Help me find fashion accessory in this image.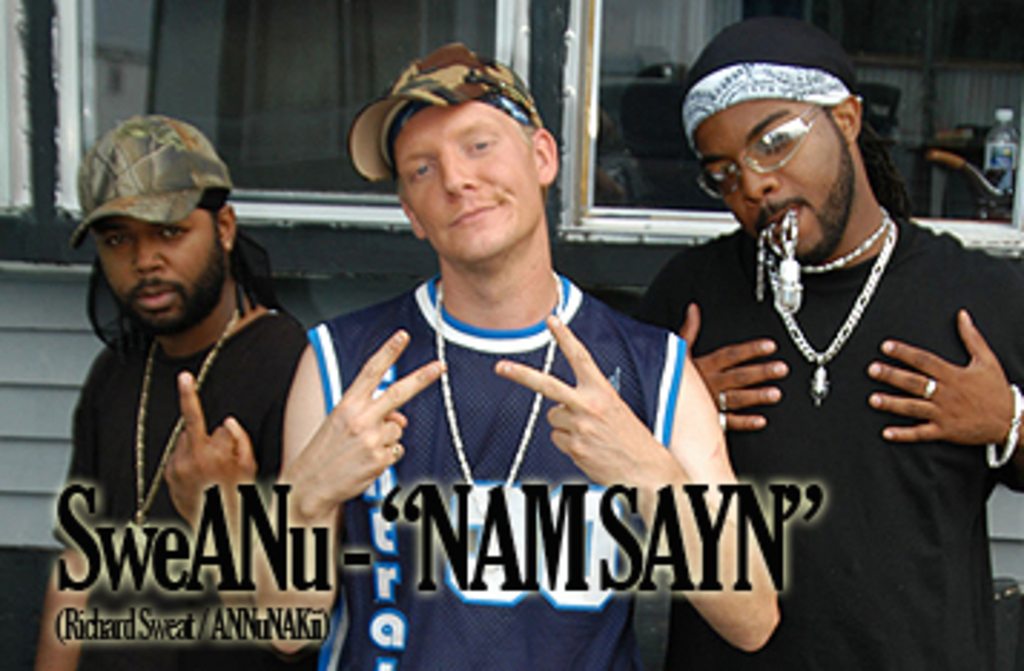
Found it: x1=926 y1=373 x2=935 y2=399.
